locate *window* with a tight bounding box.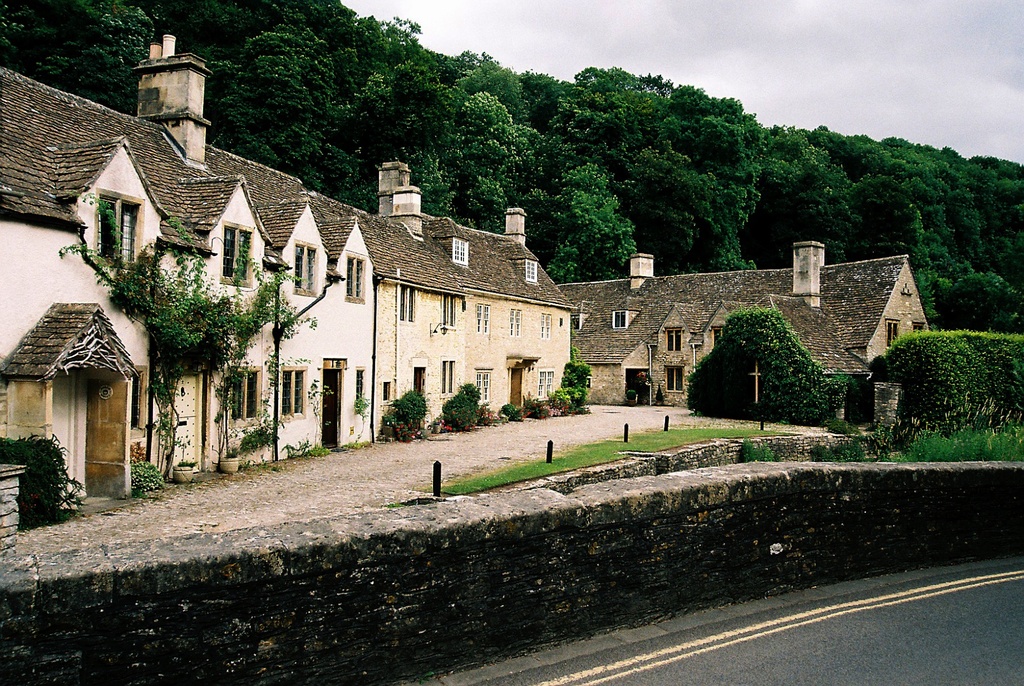
[x1=279, y1=364, x2=308, y2=421].
